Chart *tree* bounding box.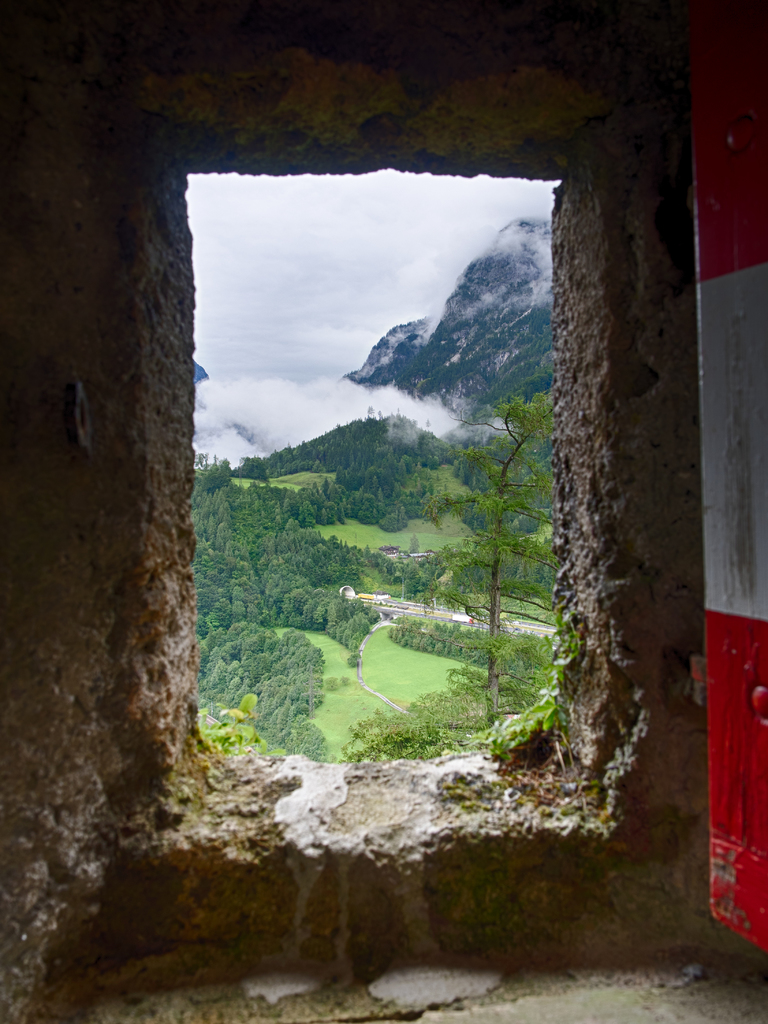
Charted: box=[419, 374, 572, 749].
